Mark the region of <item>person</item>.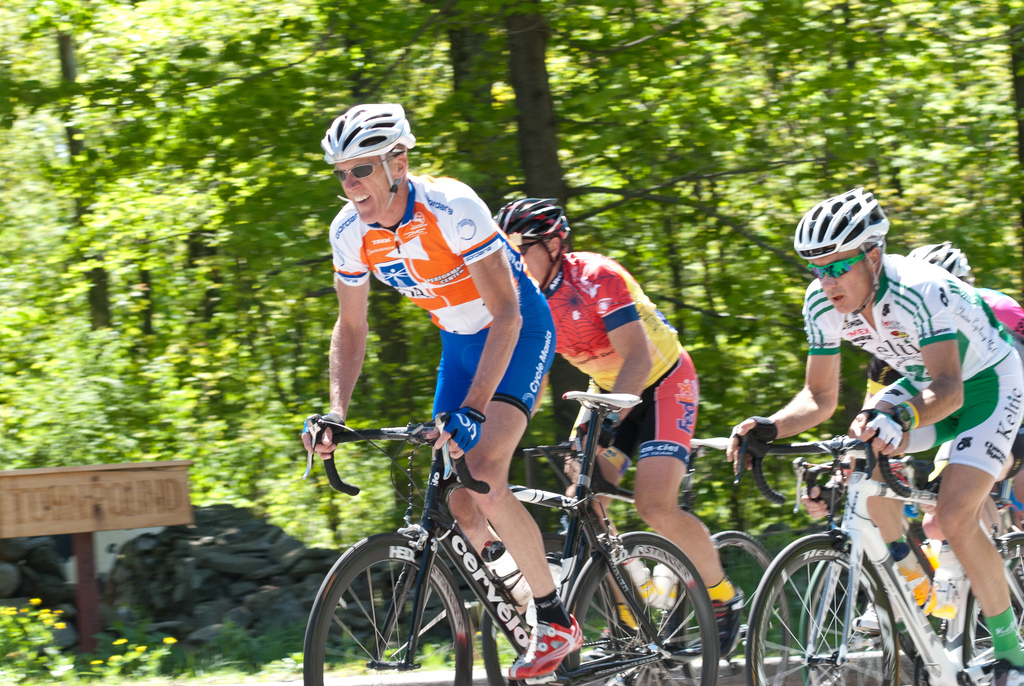
Region: x1=492 y1=195 x2=745 y2=658.
